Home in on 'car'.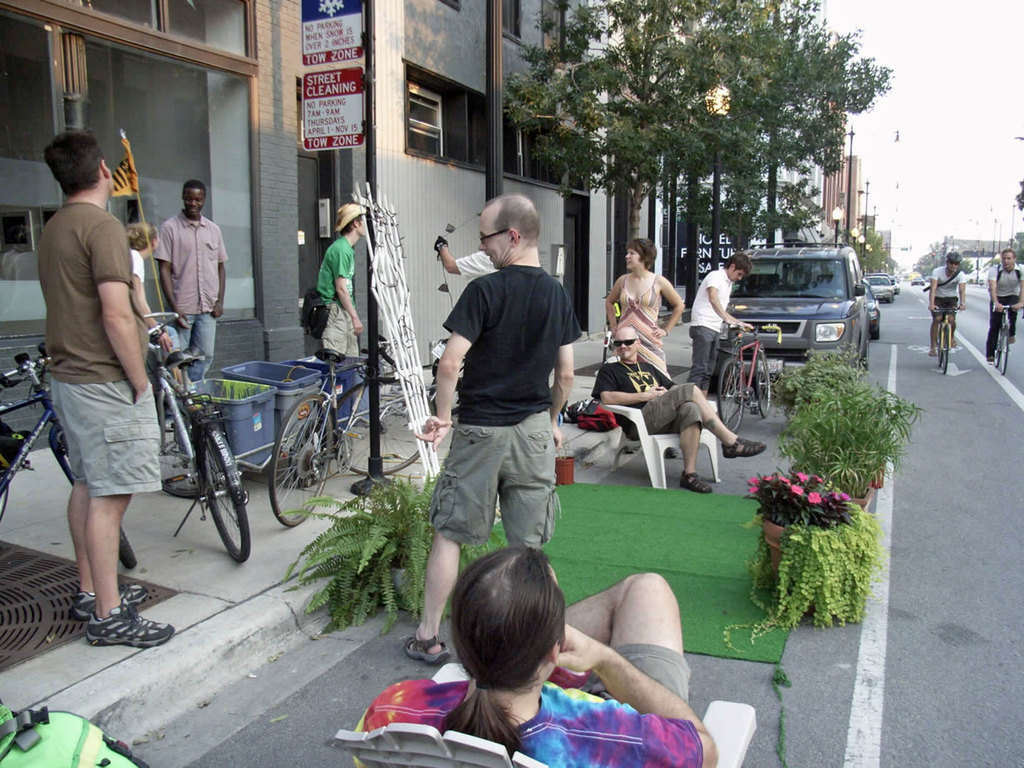
Homed in at Rect(706, 239, 877, 376).
